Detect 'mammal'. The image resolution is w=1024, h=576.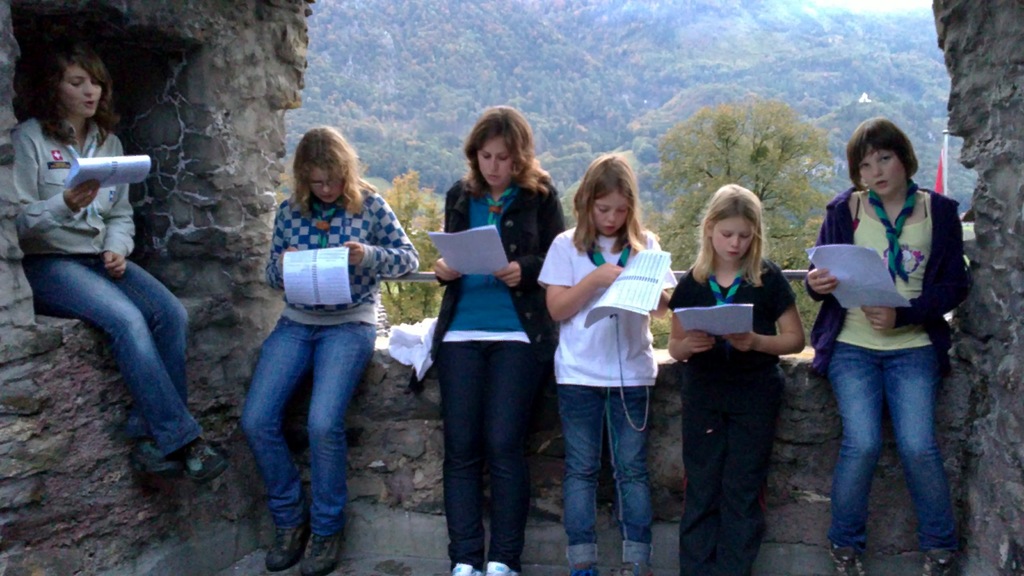
[x1=535, y1=147, x2=682, y2=575].
